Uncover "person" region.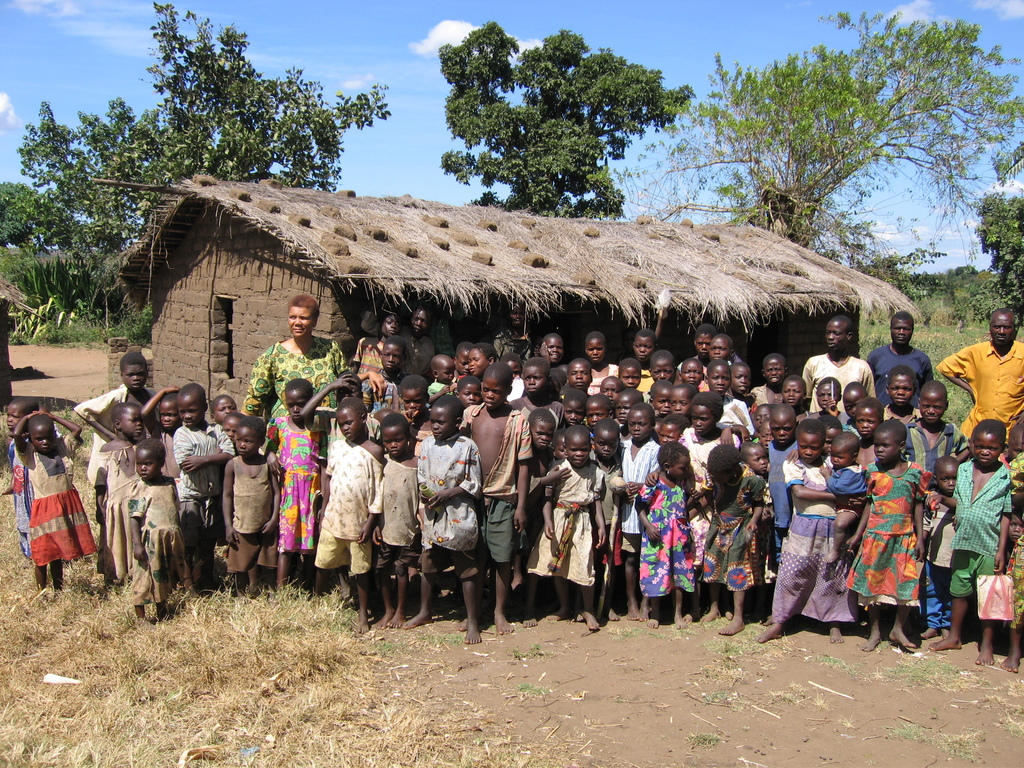
Uncovered: 494/301/532/356.
